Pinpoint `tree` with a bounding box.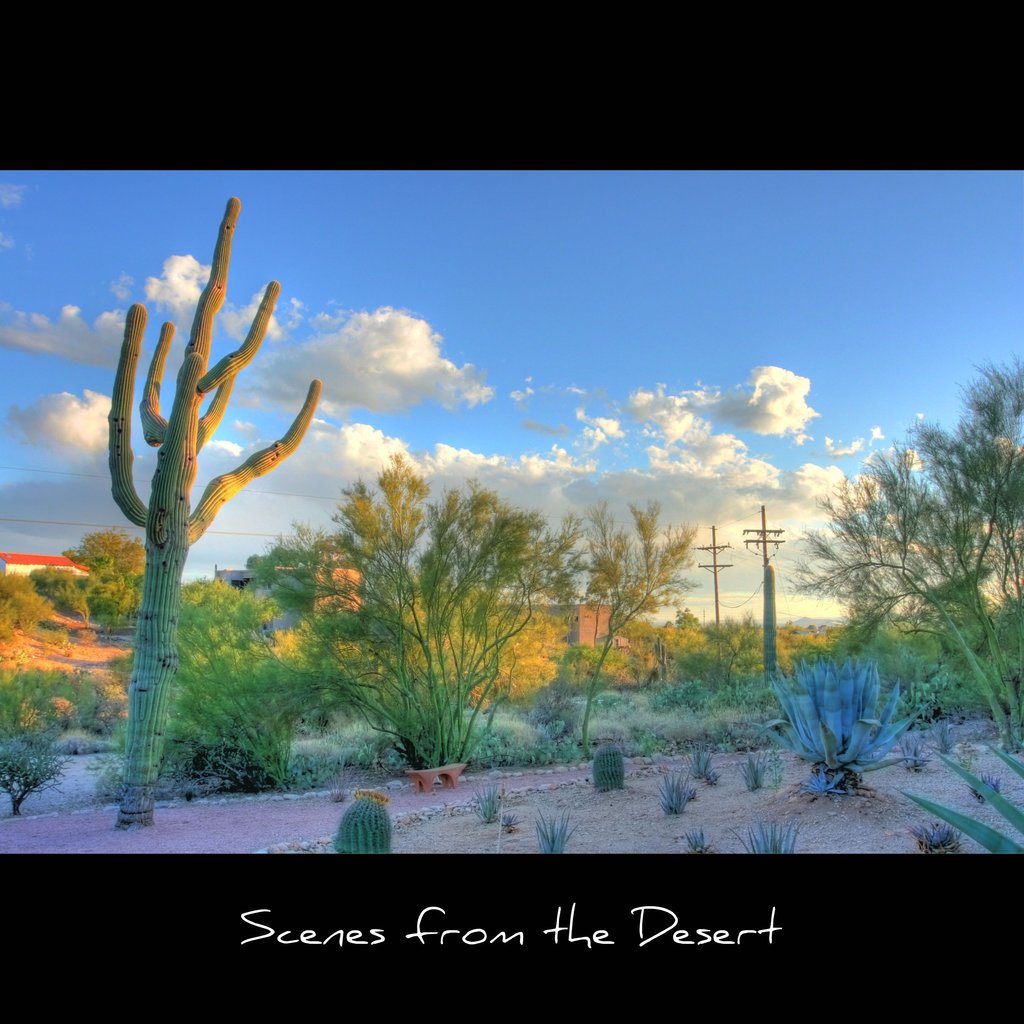
select_region(161, 571, 305, 786).
